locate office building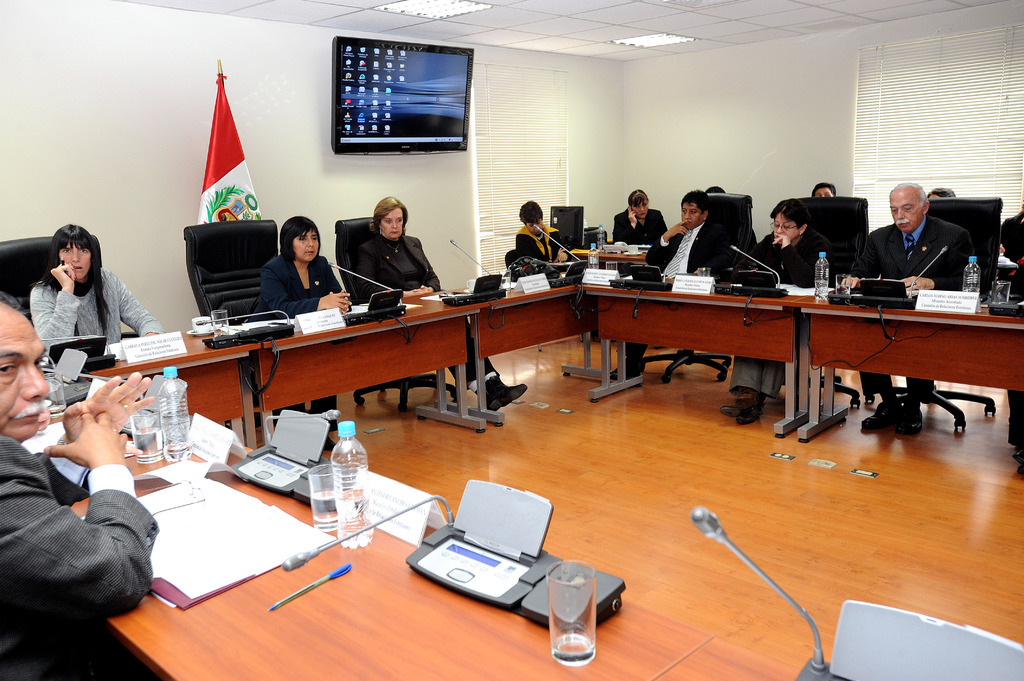
l=0, t=0, r=1023, b=680
